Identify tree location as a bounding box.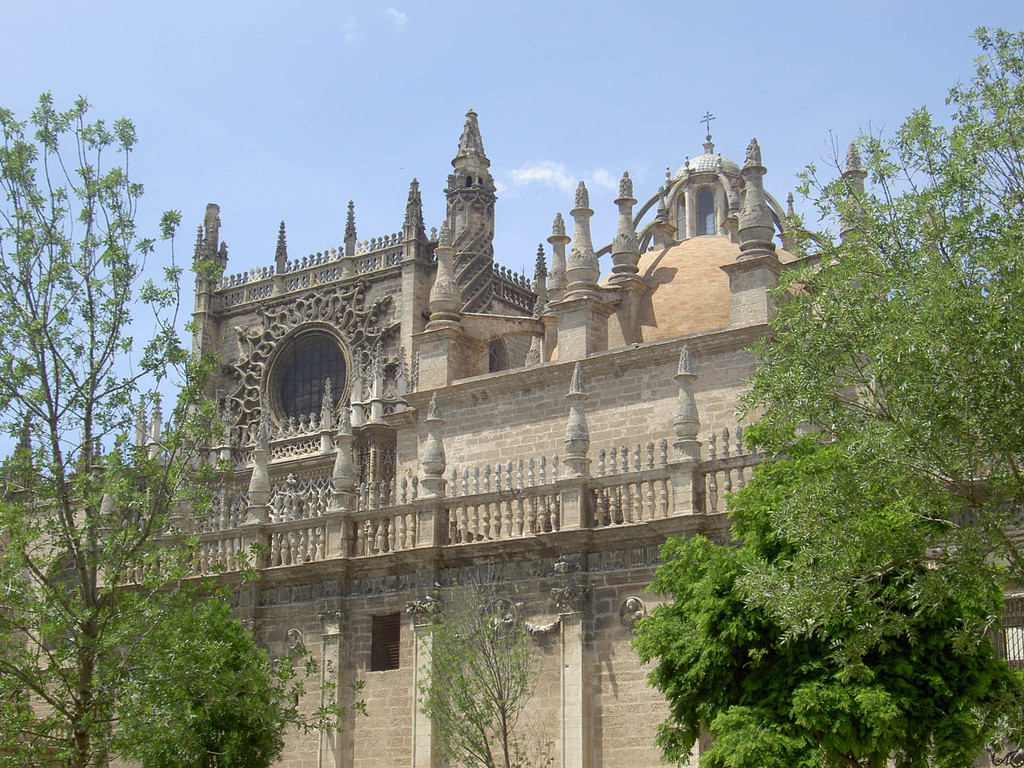
{"x1": 402, "y1": 565, "x2": 564, "y2": 767}.
